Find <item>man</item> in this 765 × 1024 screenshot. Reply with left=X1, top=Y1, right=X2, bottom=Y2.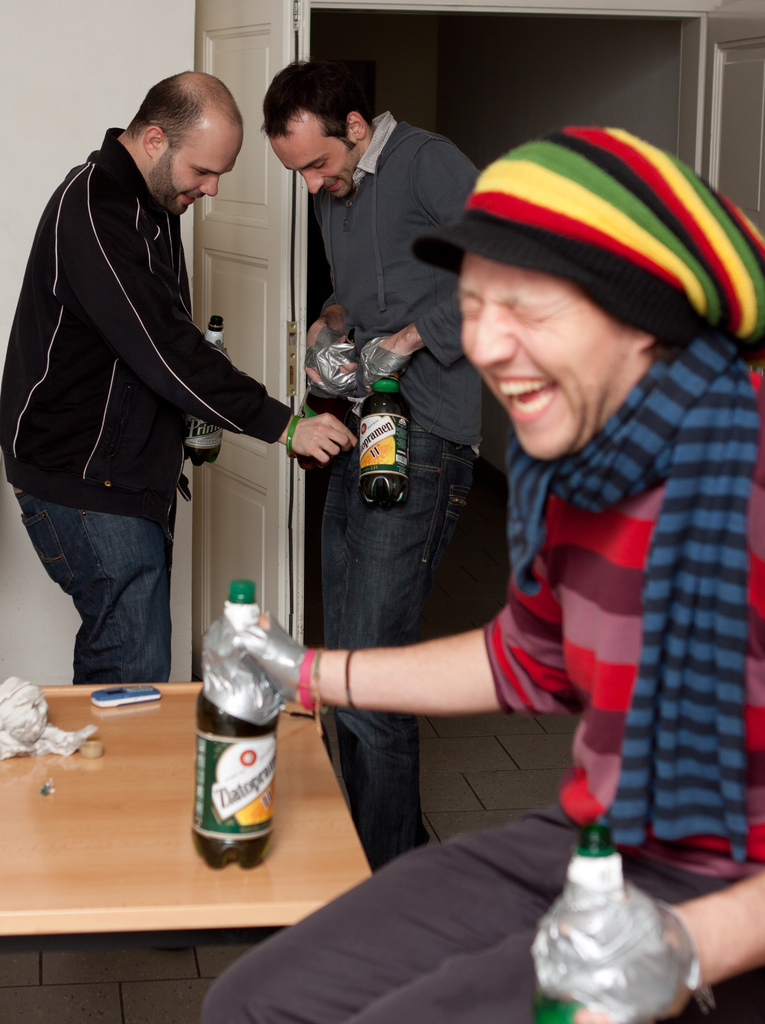
left=201, top=127, right=764, bottom=1023.
